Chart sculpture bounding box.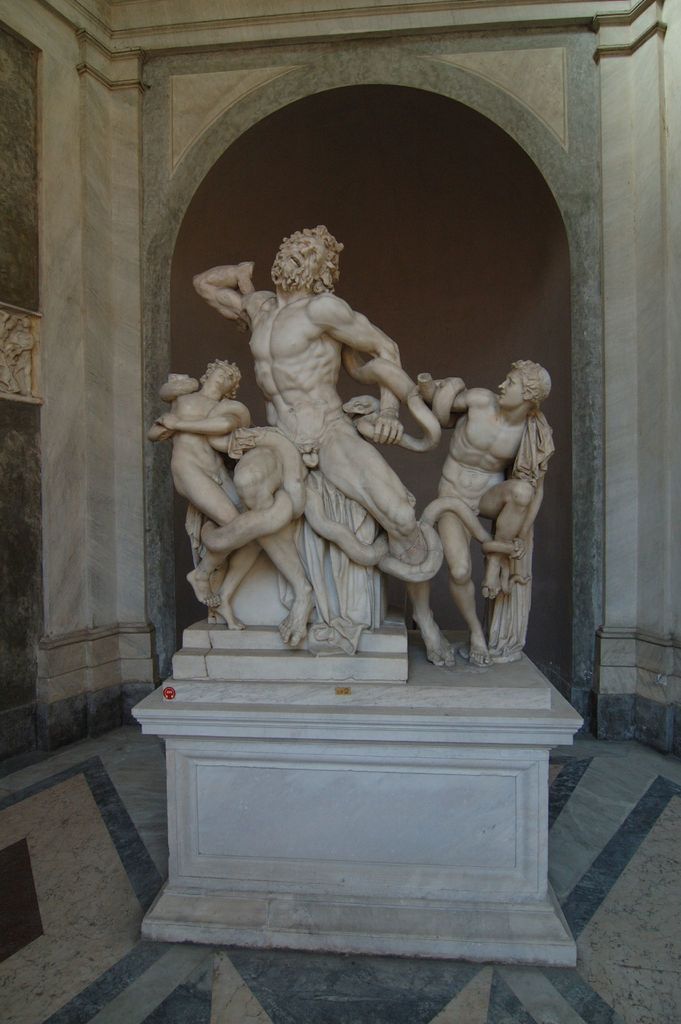
Charted: detection(407, 355, 545, 669).
